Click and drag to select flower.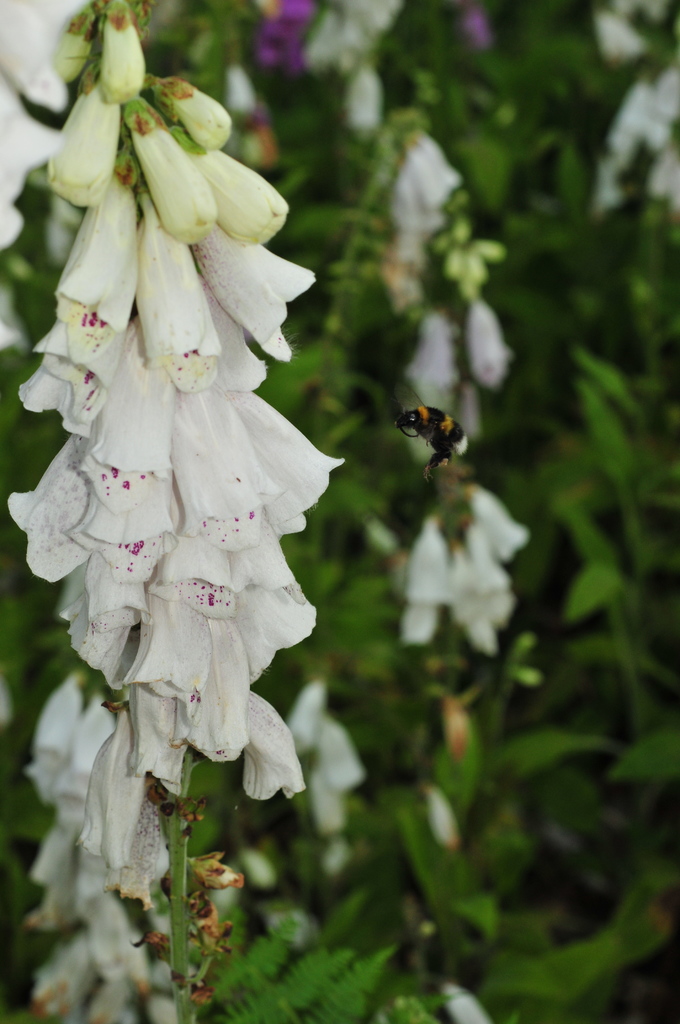
Selection: [left=399, top=472, right=534, bottom=662].
